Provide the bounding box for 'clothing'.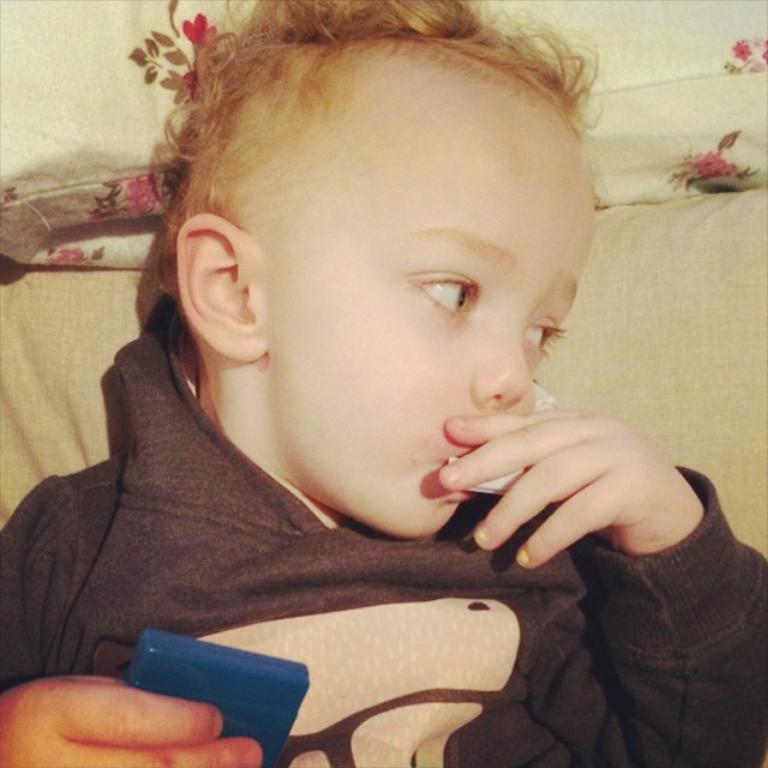
region(17, 347, 642, 742).
